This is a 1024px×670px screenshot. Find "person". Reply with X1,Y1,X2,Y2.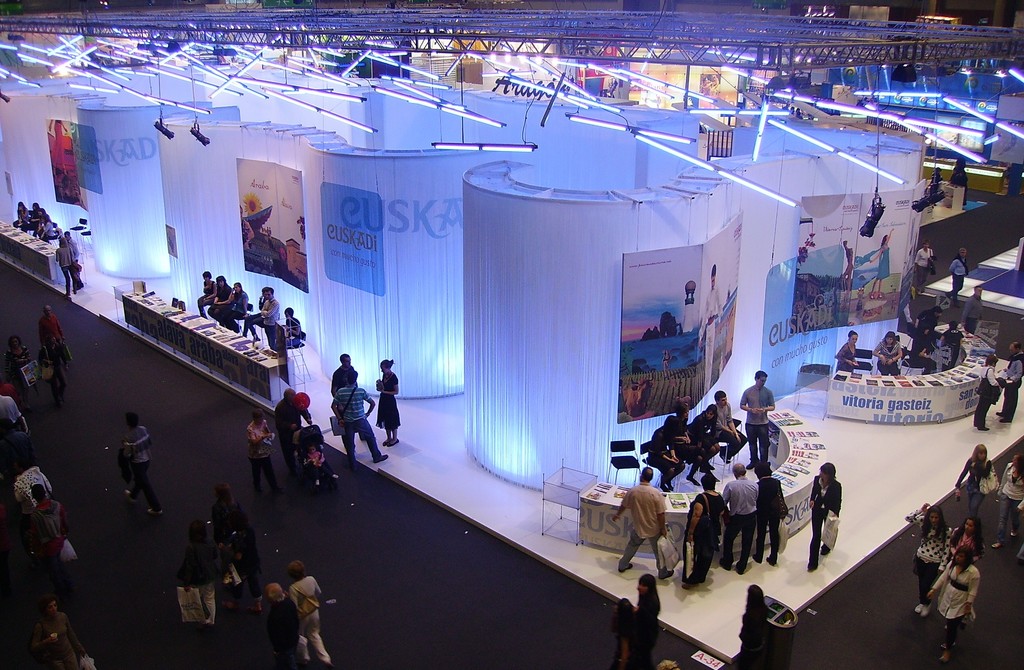
113,408,162,511.
